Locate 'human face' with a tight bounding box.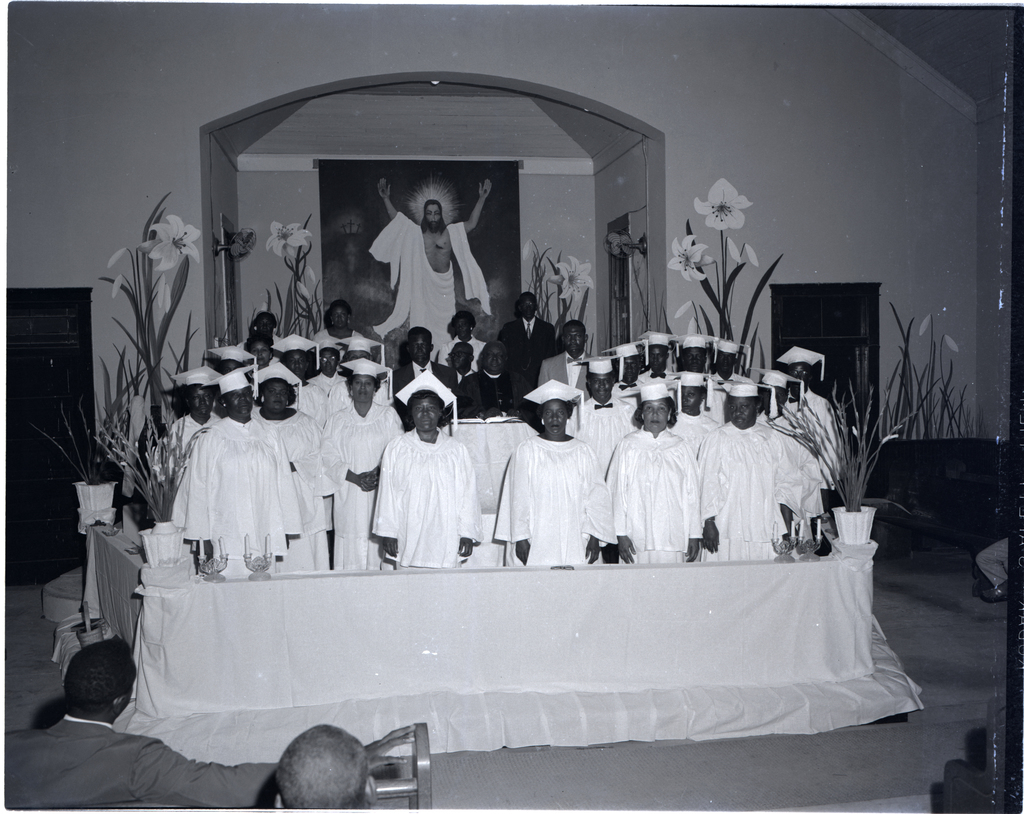
l=541, t=402, r=564, b=434.
